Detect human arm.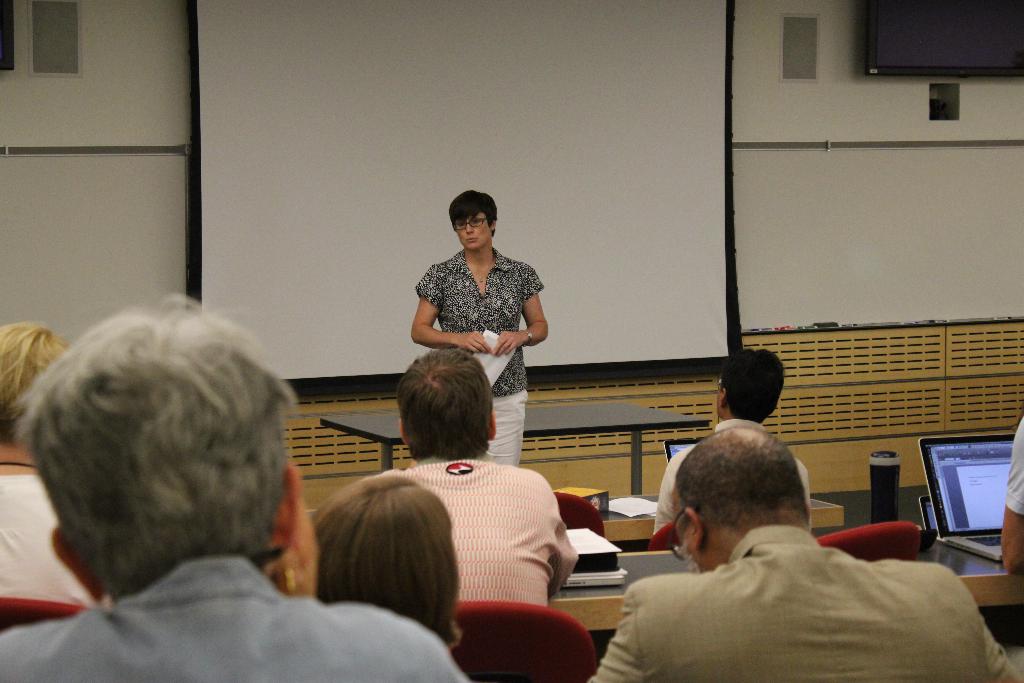
Detected at box=[798, 458, 820, 540].
